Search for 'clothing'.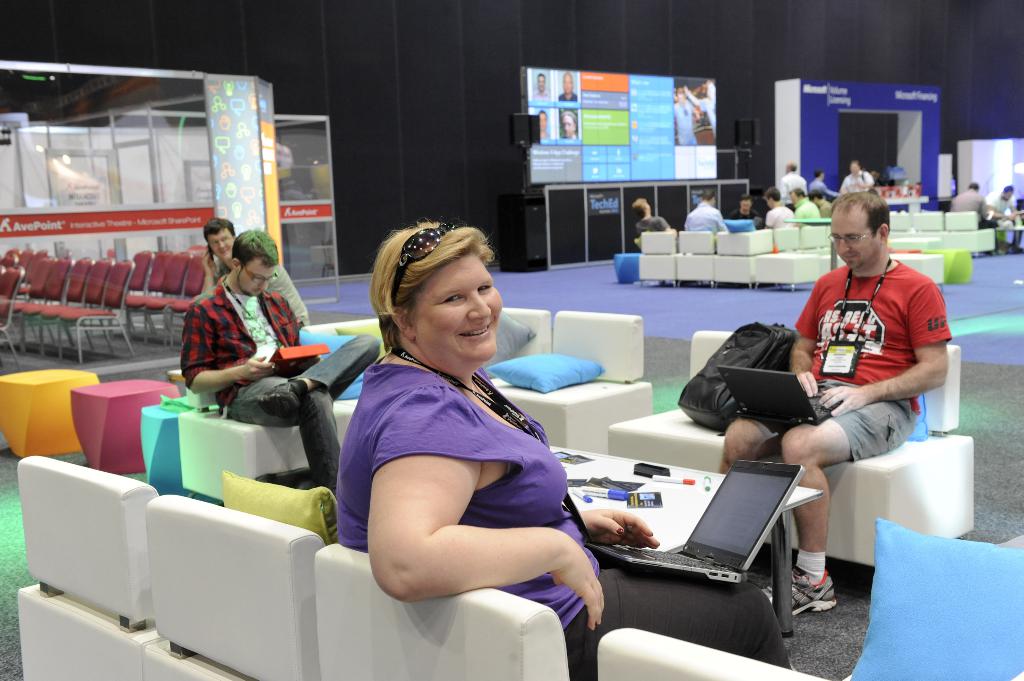
Found at {"left": 802, "top": 223, "right": 957, "bottom": 493}.
